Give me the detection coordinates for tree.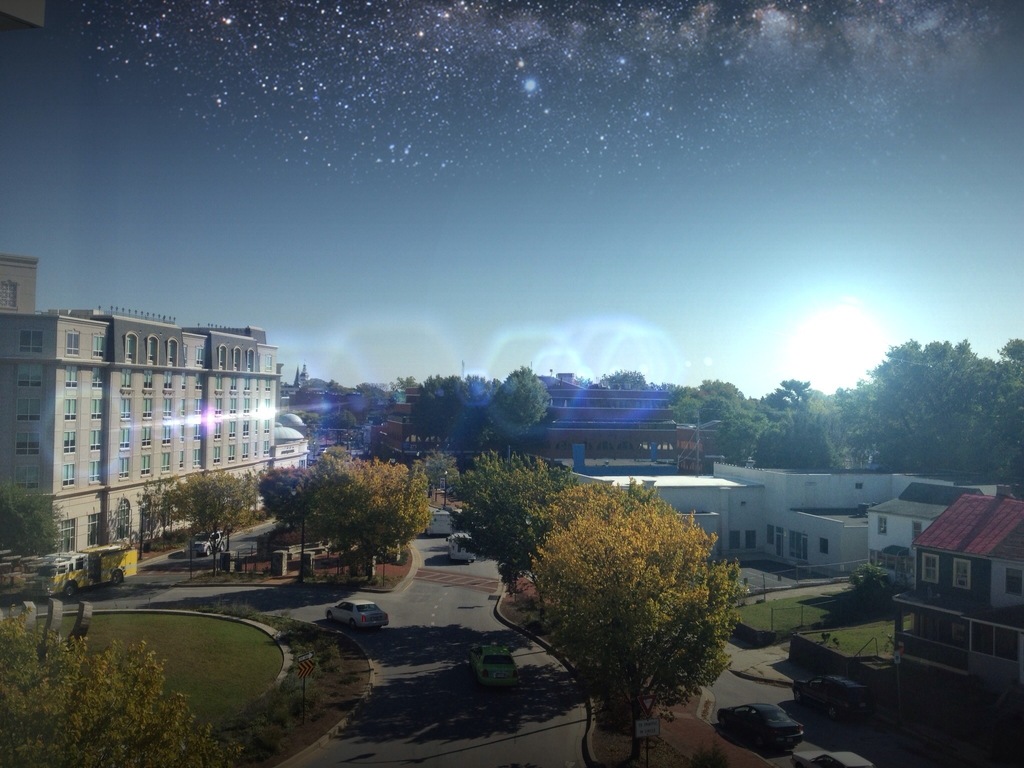
(x1=432, y1=445, x2=572, y2=591).
